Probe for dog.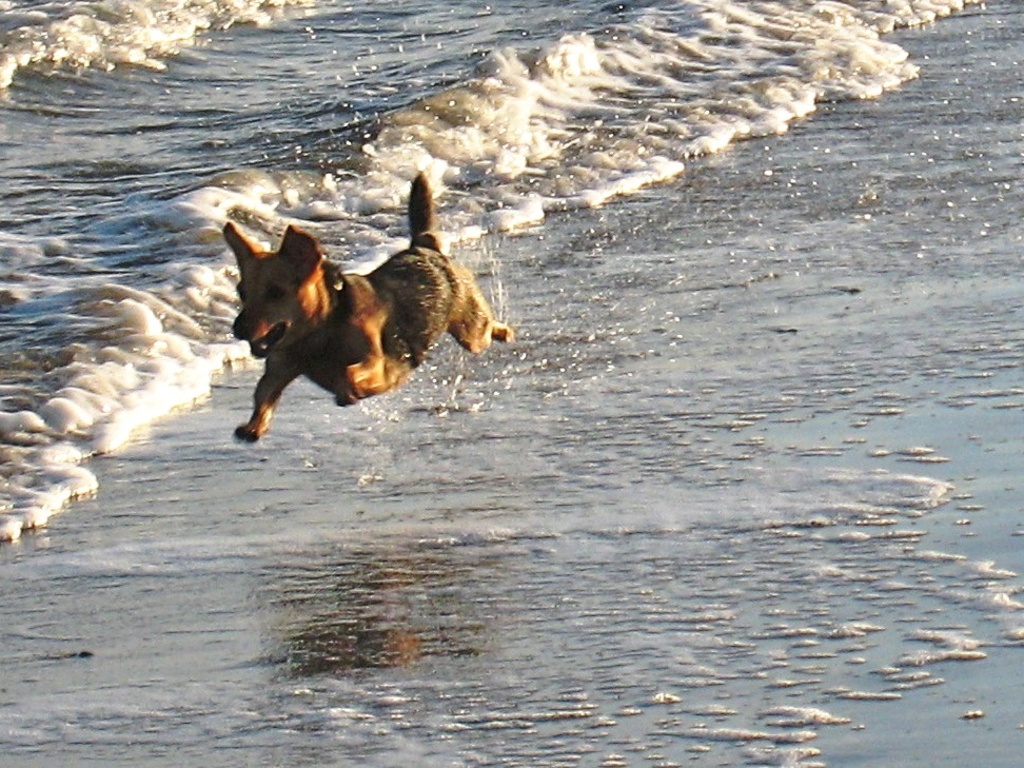
Probe result: [217,168,513,445].
